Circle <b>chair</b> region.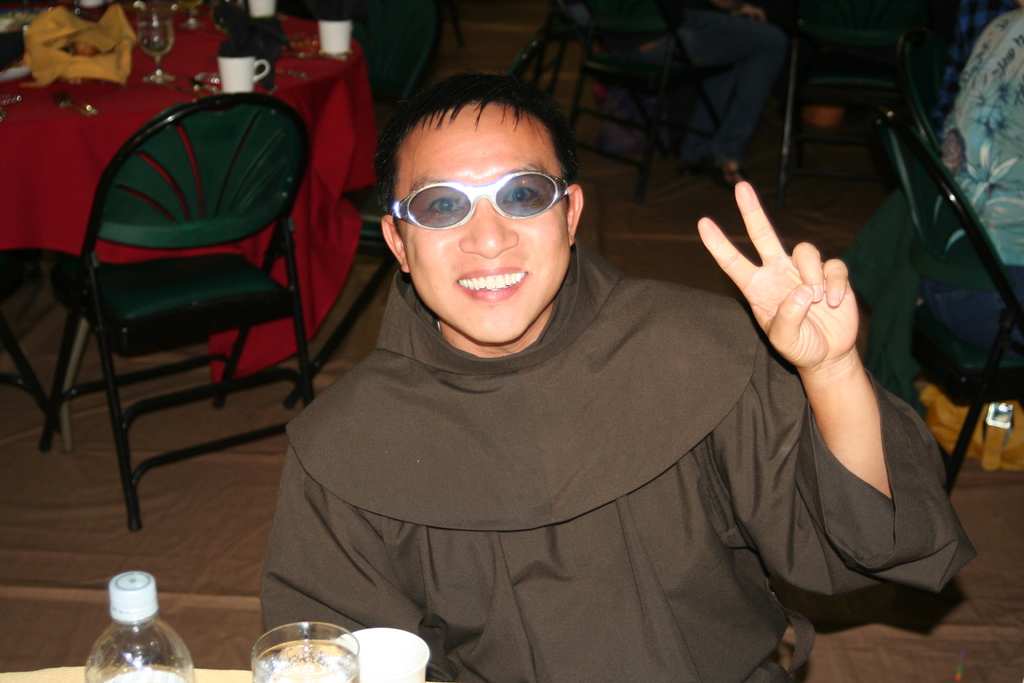
Region: pyautogui.locateOnScreen(17, 83, 344, 550).
